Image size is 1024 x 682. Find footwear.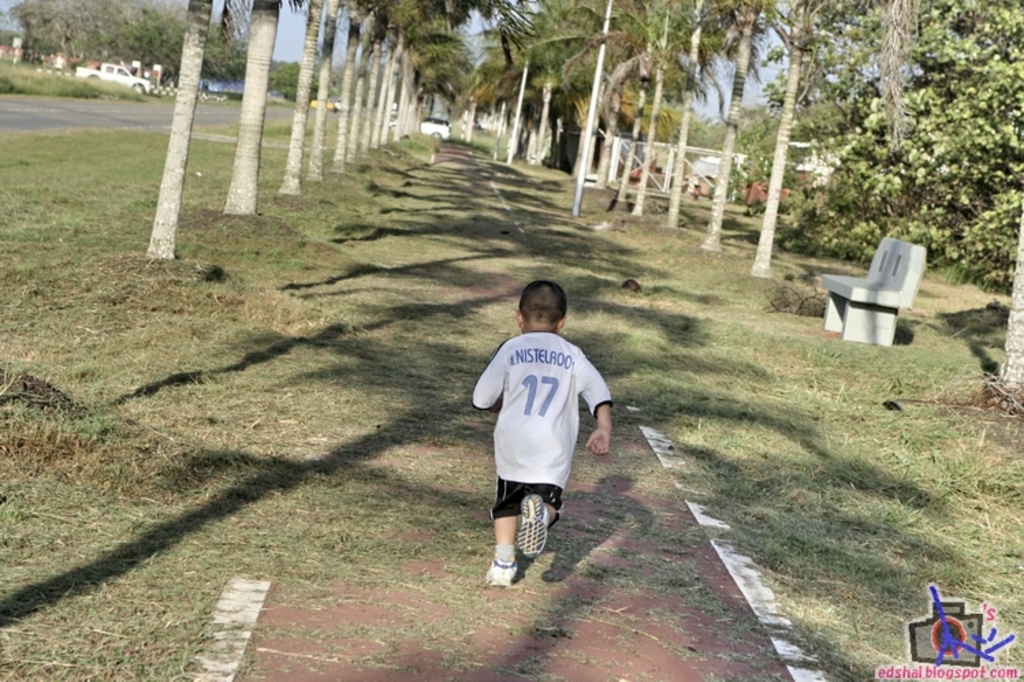
pyautogui.locateOnScreen(481, 555, 521, 592).
